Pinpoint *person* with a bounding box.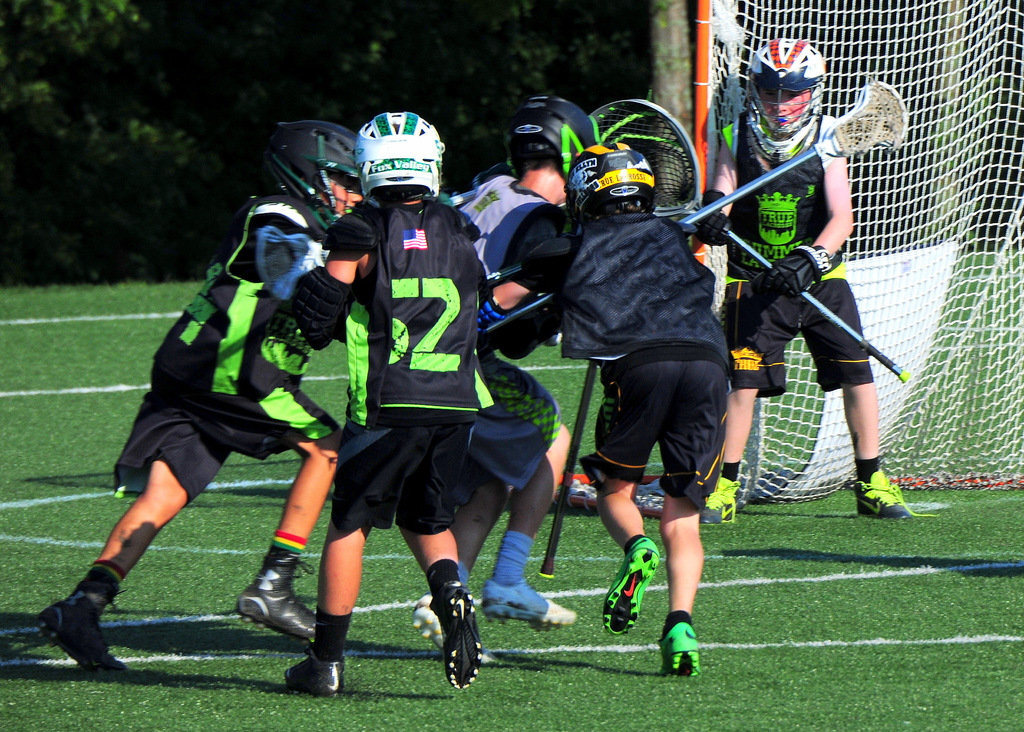
<box>36,123,375,691</box>.
